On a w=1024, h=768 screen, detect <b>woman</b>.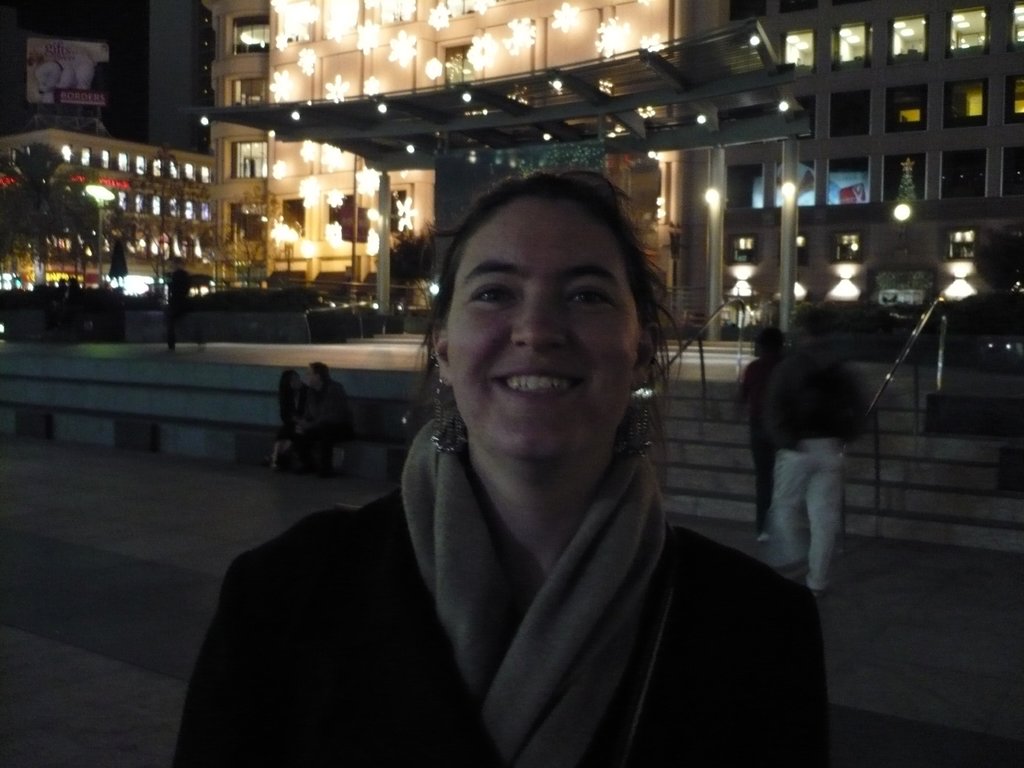
737 321 792 532.
